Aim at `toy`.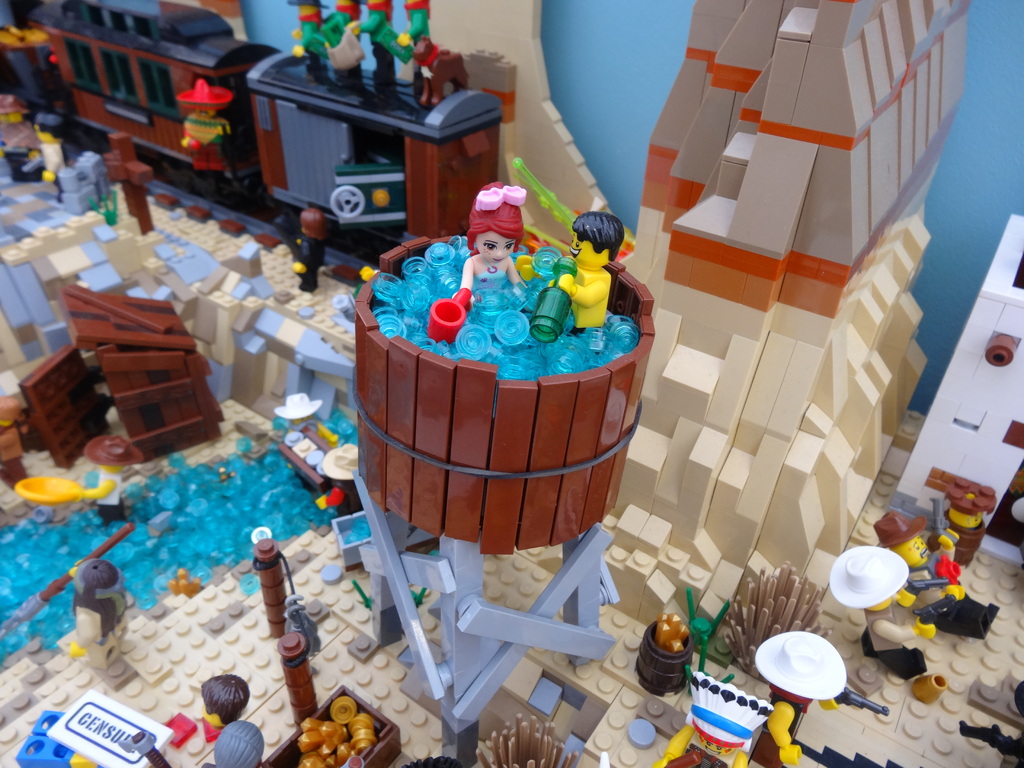
Aimed at bbox=[50, 142, 111, 225].
